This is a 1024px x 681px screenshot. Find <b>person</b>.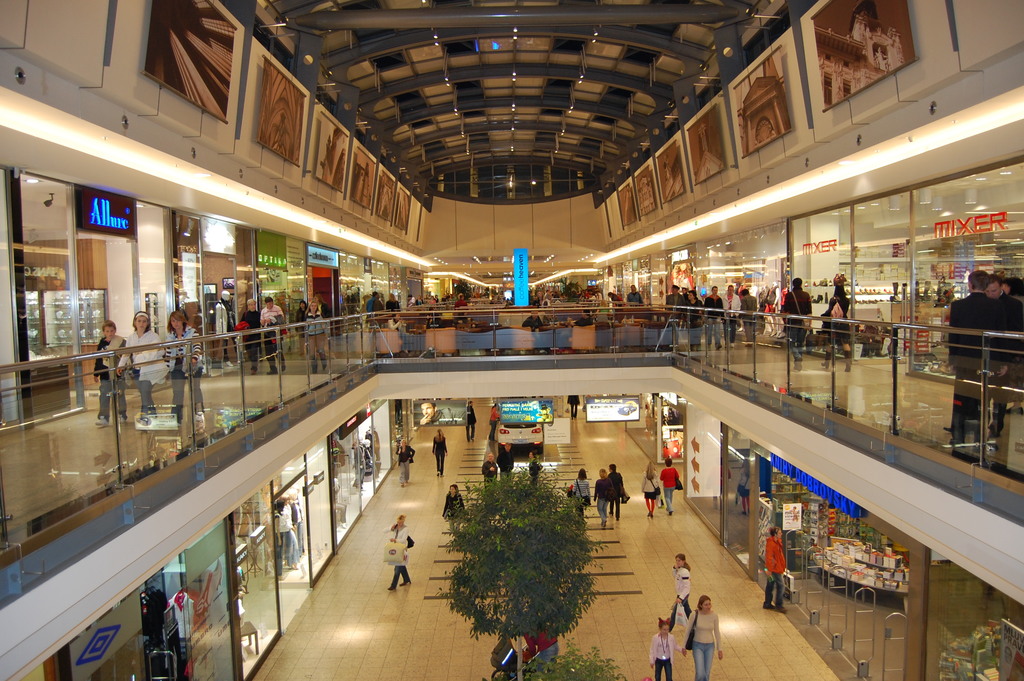
Bounding box: BBox(433, 424, 450, 477).
